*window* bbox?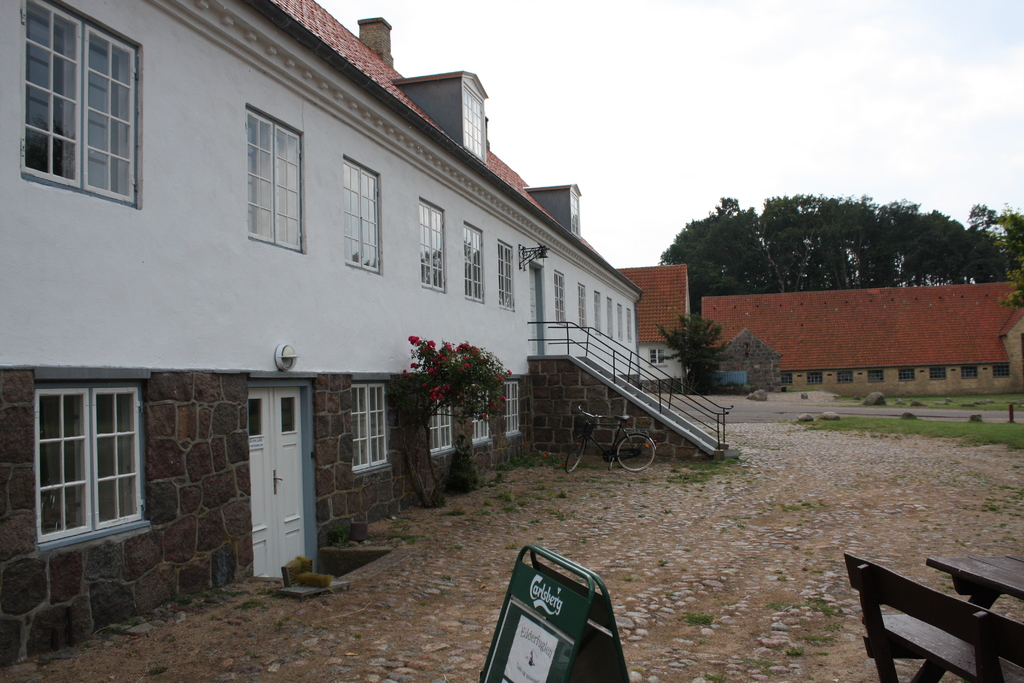
pyautogui.locateOnScreen(434, 399, 451, 457)
